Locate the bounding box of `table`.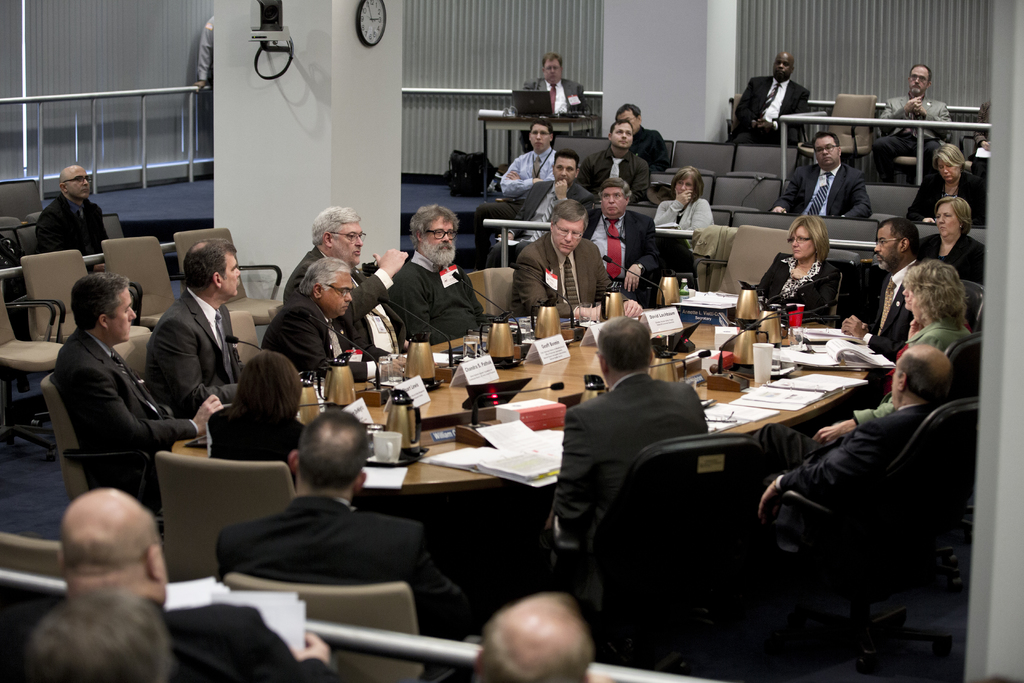
Bounding box: bbox(242, 291, 869, 497).
